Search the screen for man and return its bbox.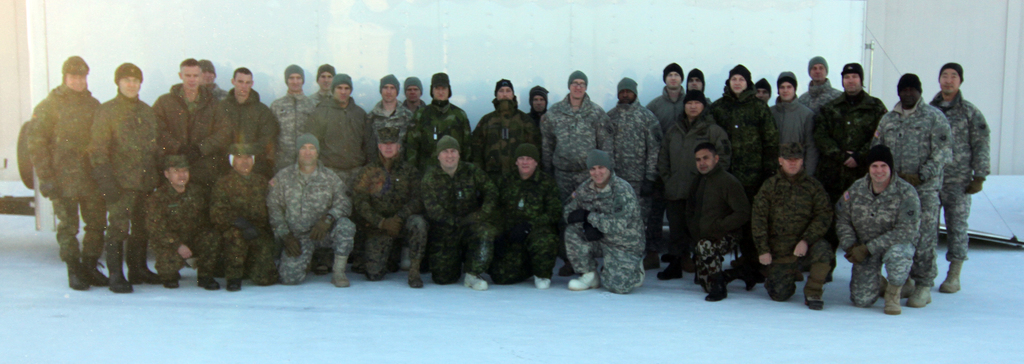
Found: 684/67/708/97.
